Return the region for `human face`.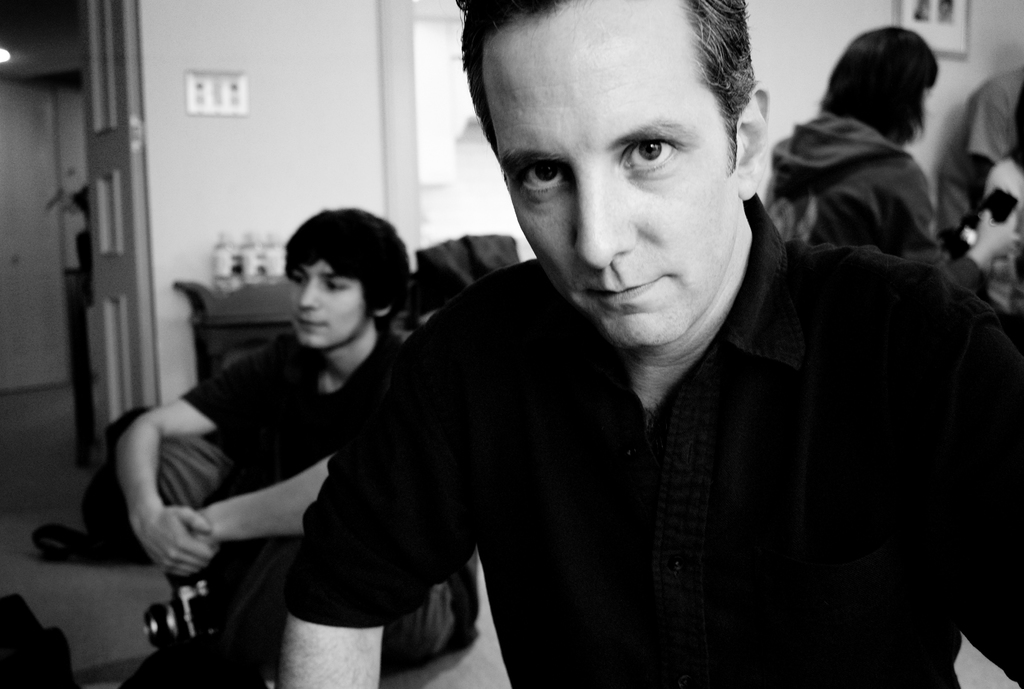
box(472, 0, 748, 350).
